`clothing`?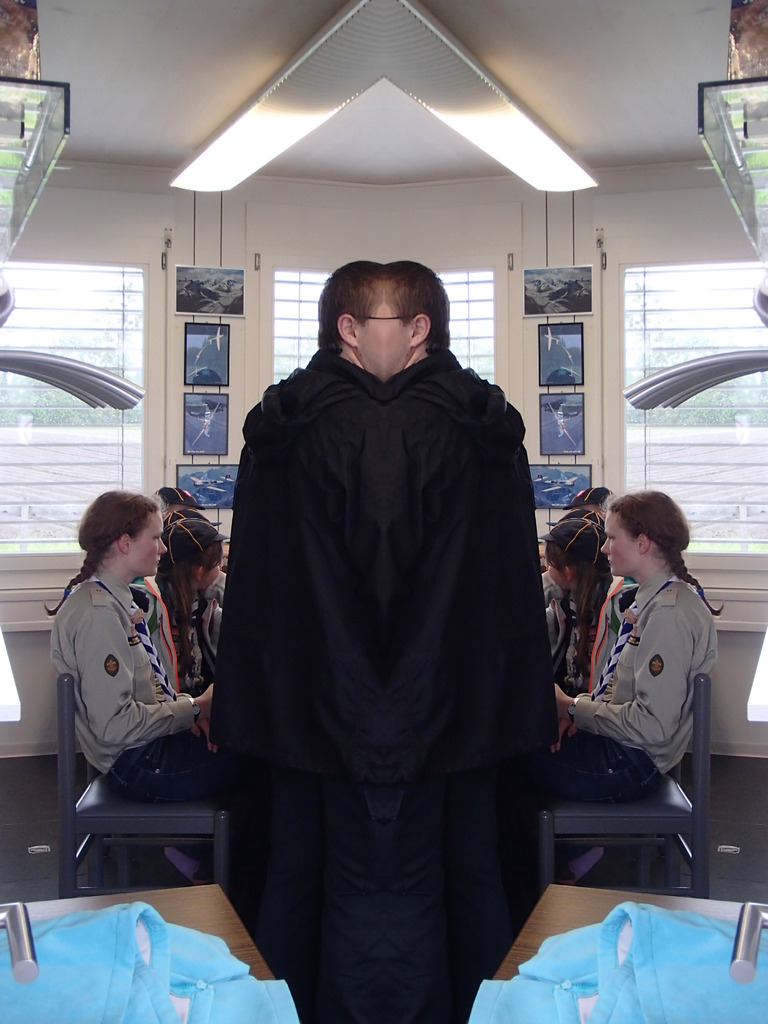
detection(223, 330, 400, 1023)
